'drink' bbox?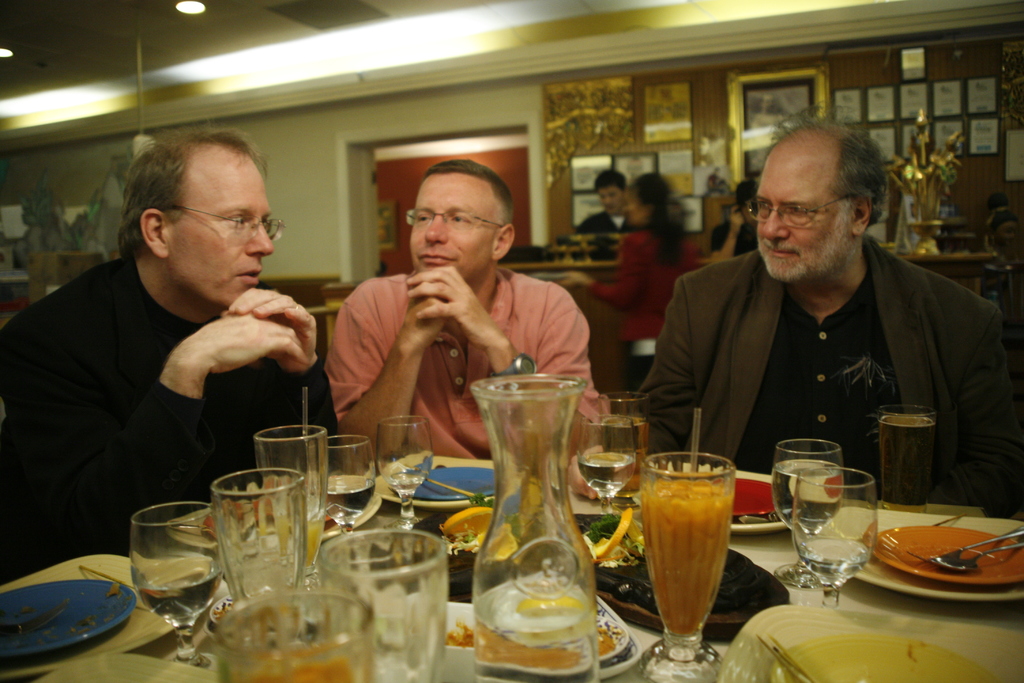
select_region(641, 479, 733, 636)
